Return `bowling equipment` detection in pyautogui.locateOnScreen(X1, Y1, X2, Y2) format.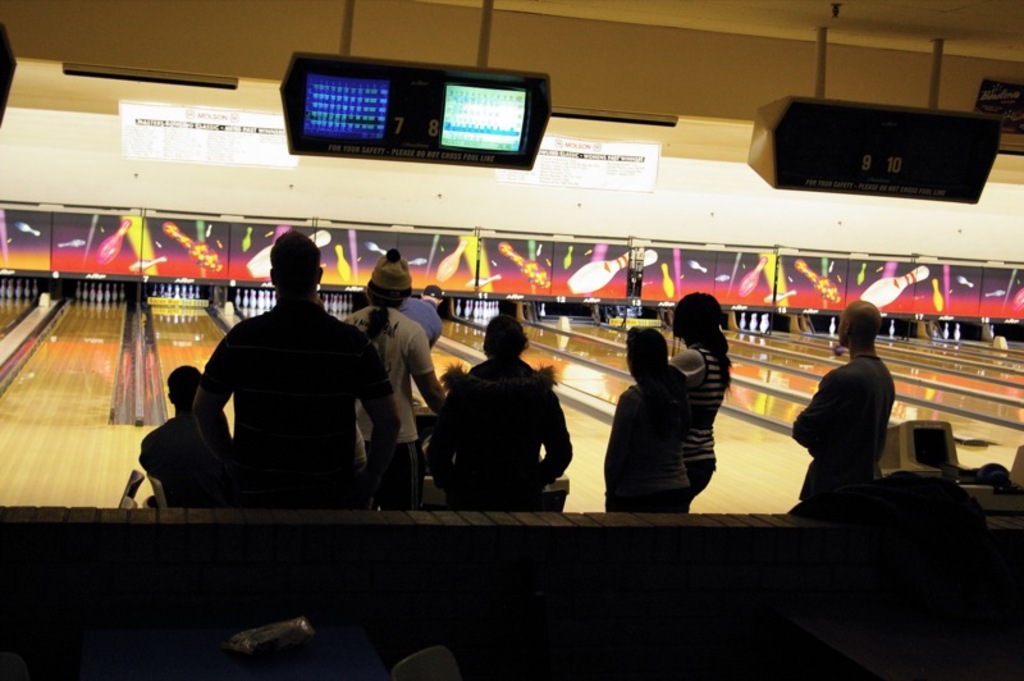
pyautogui.locateOnScreen(859, 260, 936, 308).
